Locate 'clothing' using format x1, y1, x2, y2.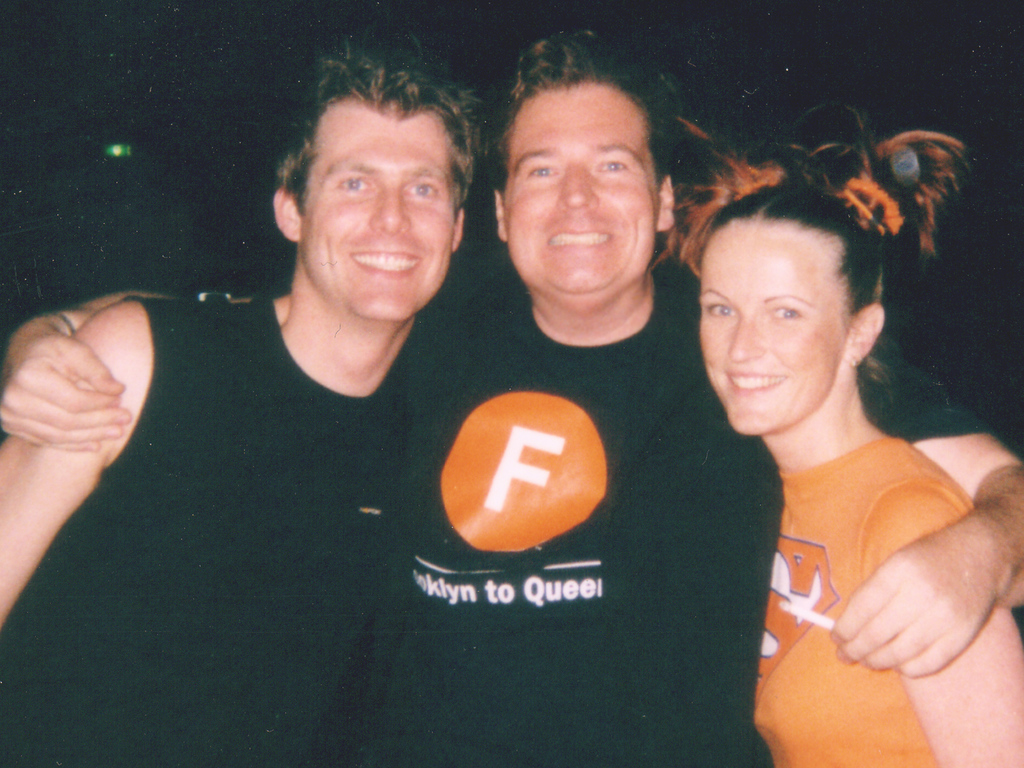
255, 294, 988, 767.
